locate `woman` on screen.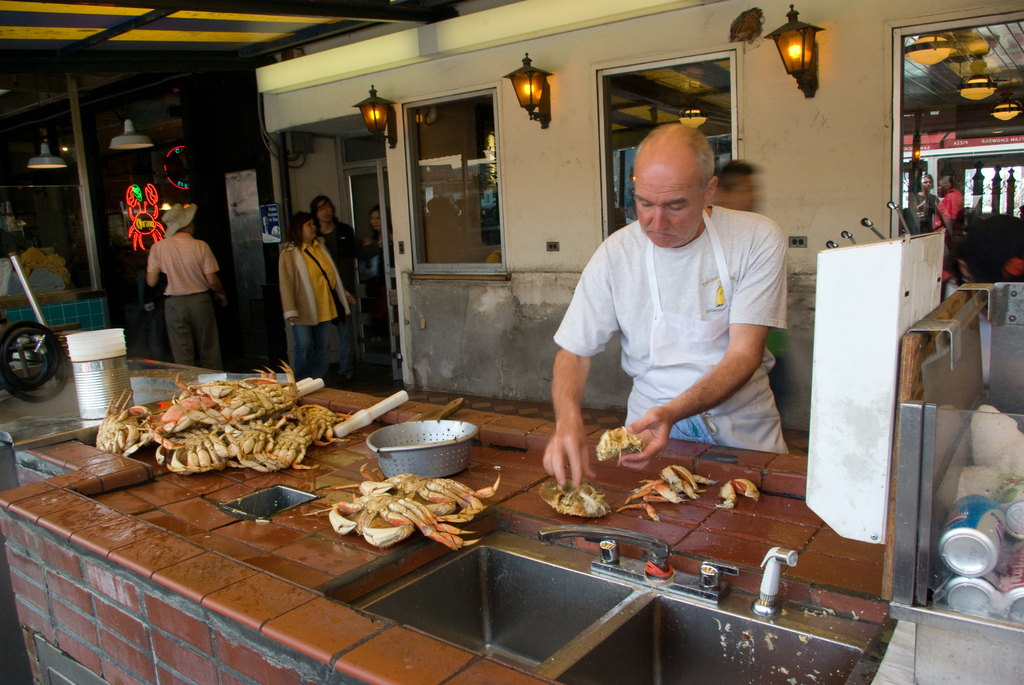
On screen at 278,214,346,384.
